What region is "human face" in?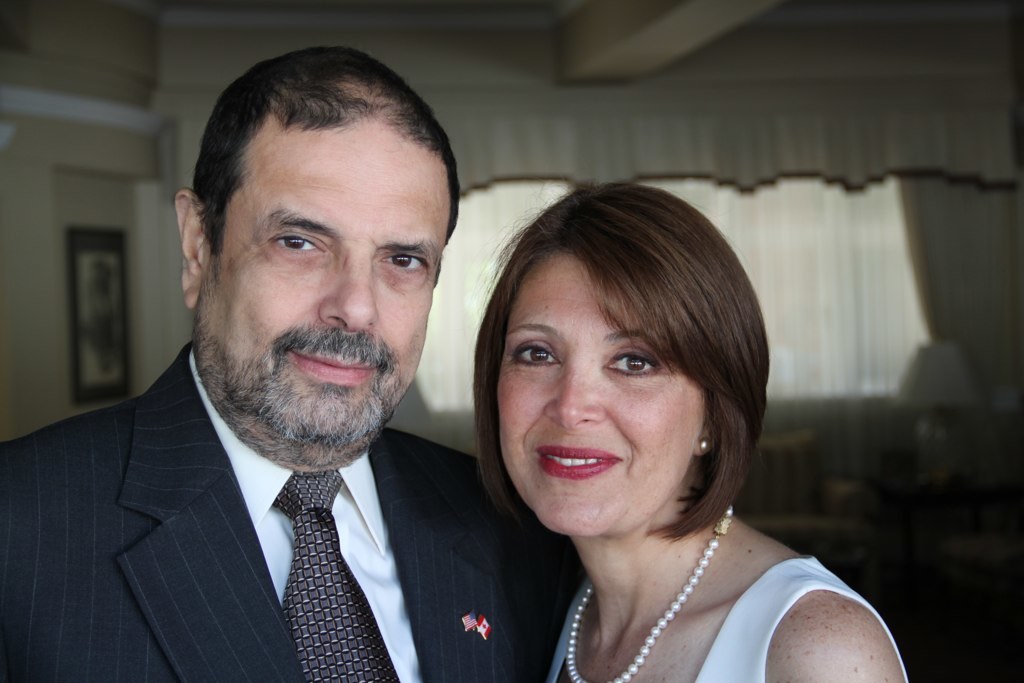
l=193, t=119, r=455, b=460.
